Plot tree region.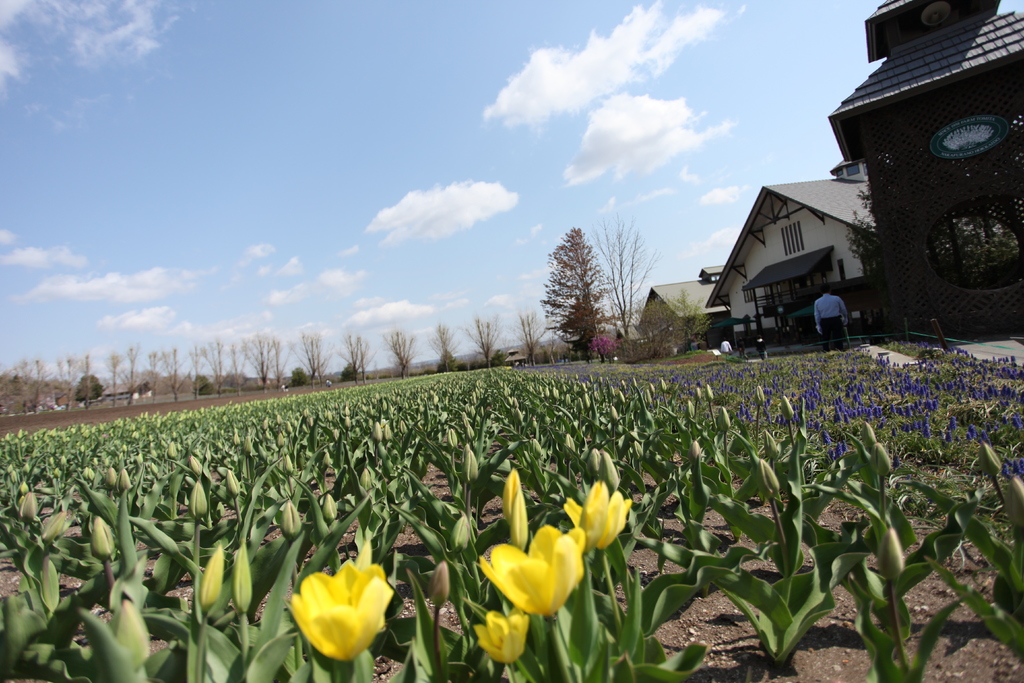
Plotted at locate(250, 331, 281, 384).
